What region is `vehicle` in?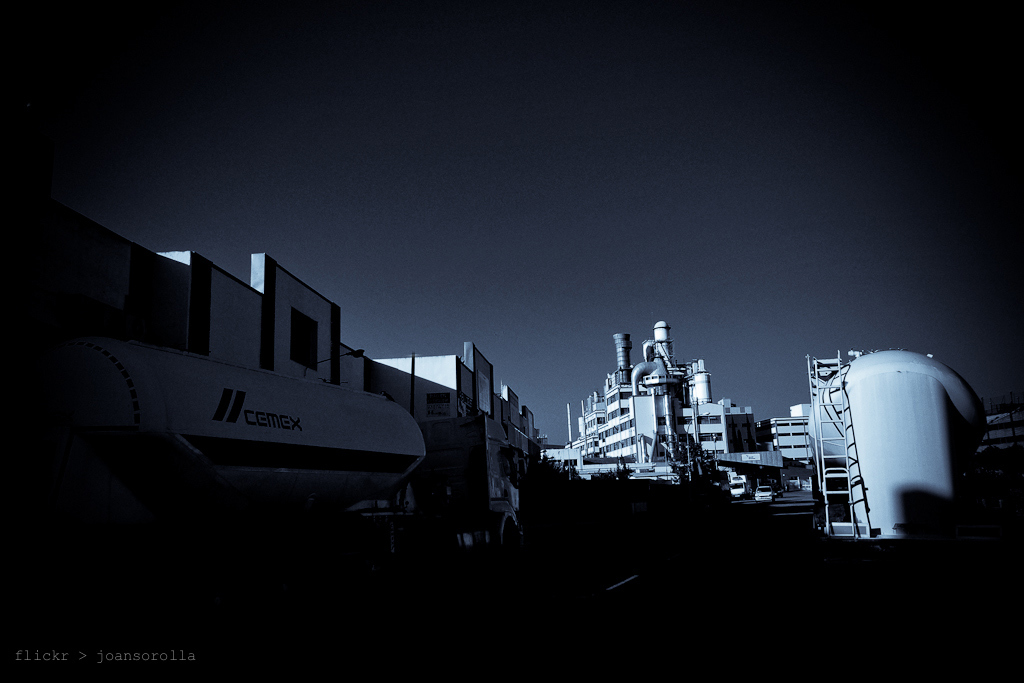
l=753, t=481, r=778, b=505.
